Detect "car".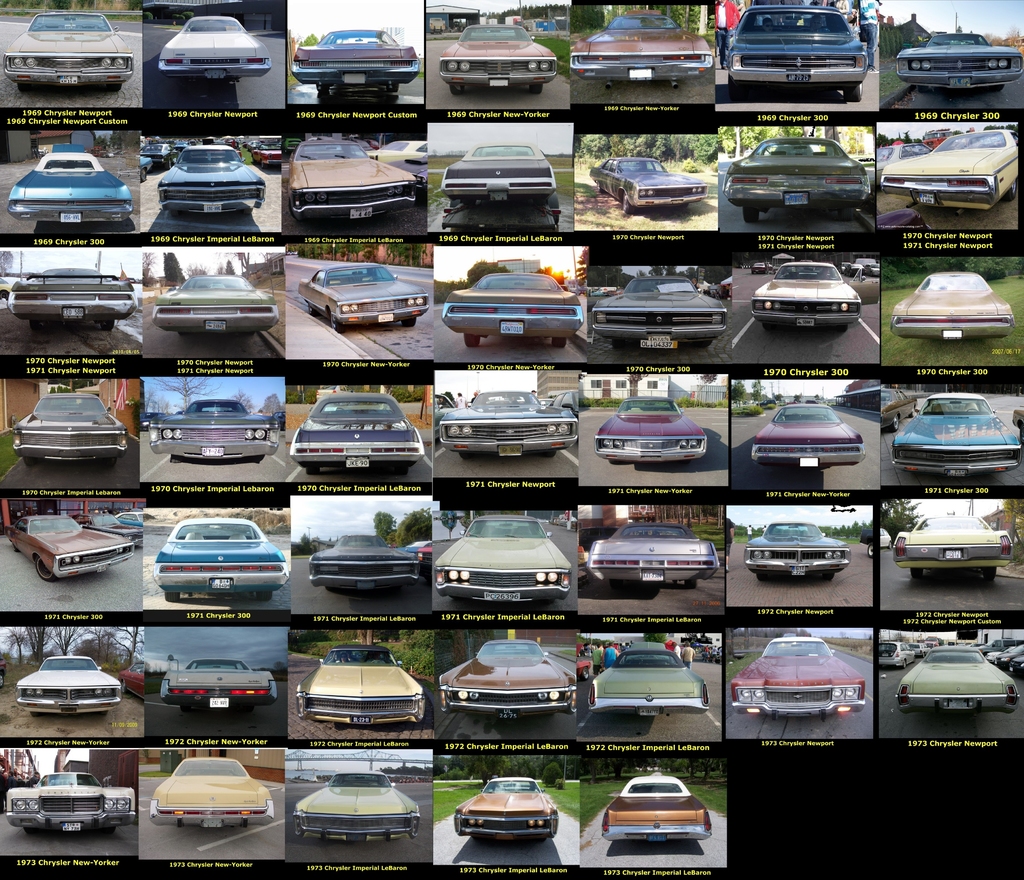
Detected at pyautogui.locateOnScreen(157, 523, 282, 597).
